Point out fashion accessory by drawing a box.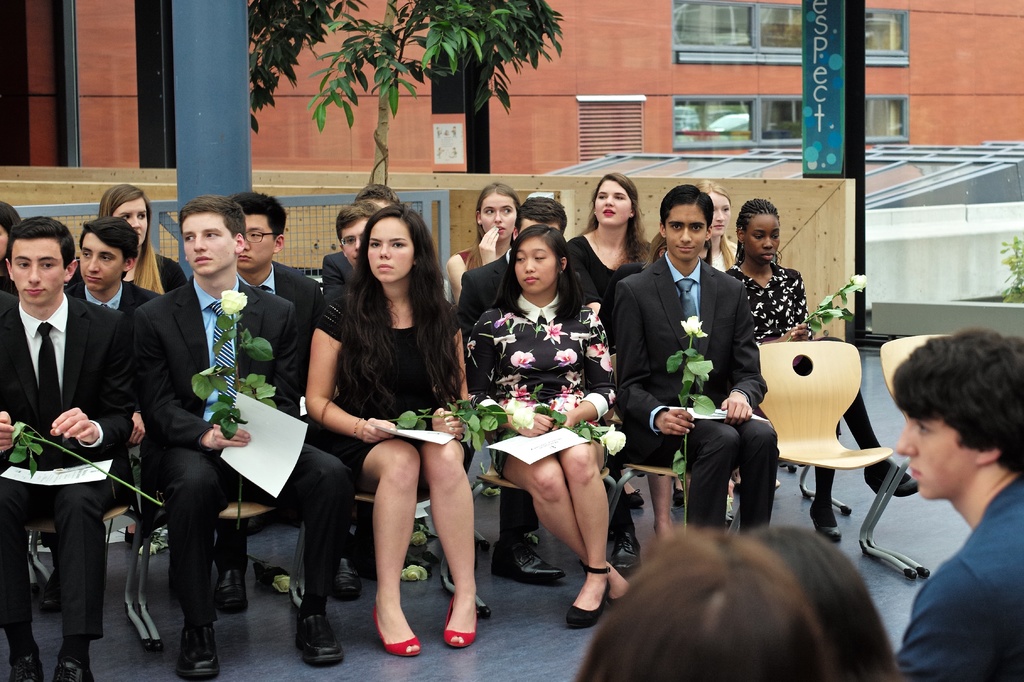
<box>440,596,479,649</box>.
